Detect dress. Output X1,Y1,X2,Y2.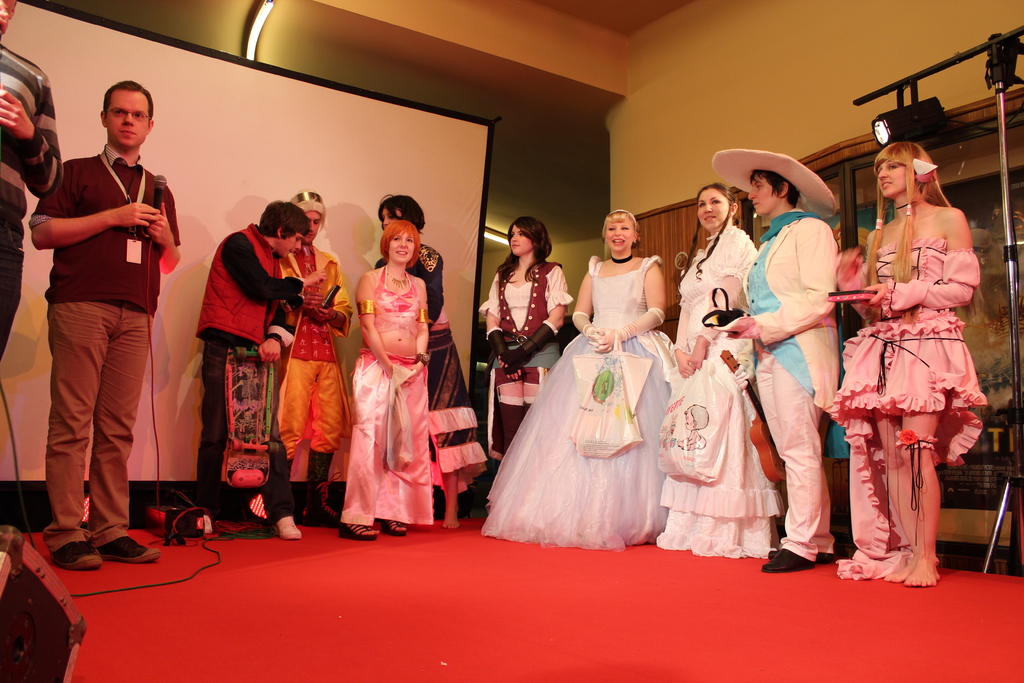
479,259,683,561.
